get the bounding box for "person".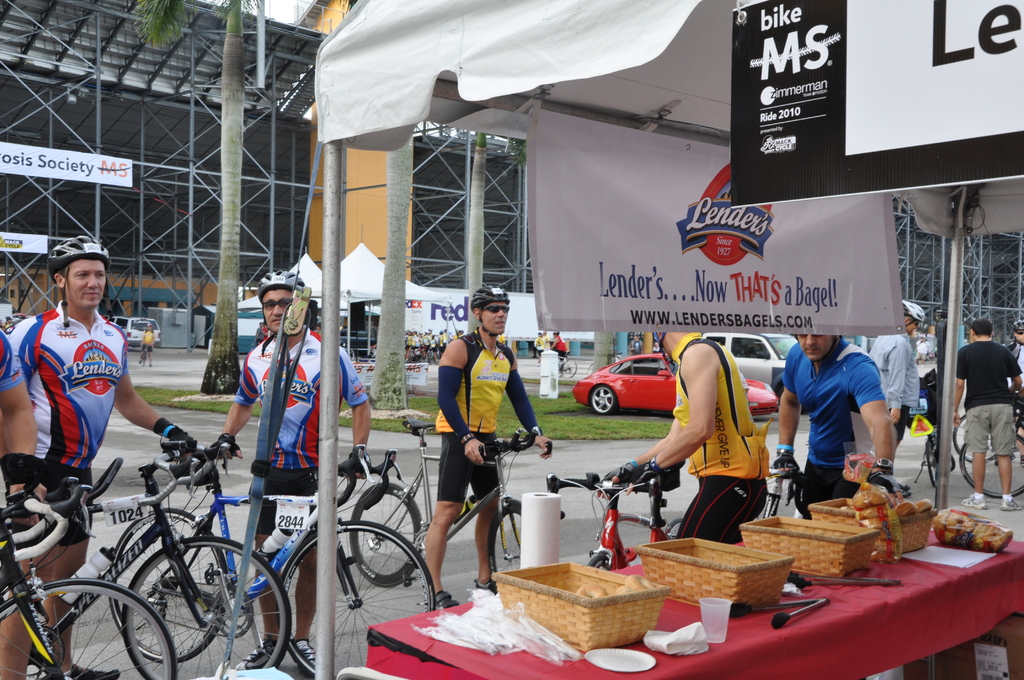
bbox(228, 261, 374, 679).
